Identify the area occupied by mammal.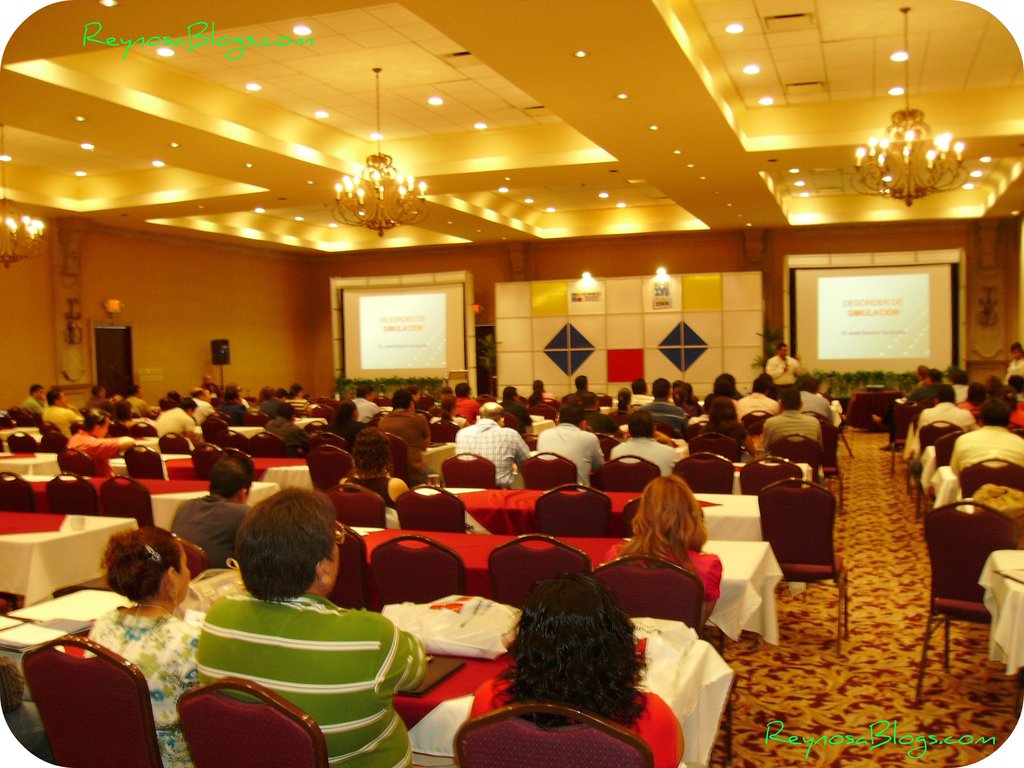
Area: box=[909, 365, 957, 410].
